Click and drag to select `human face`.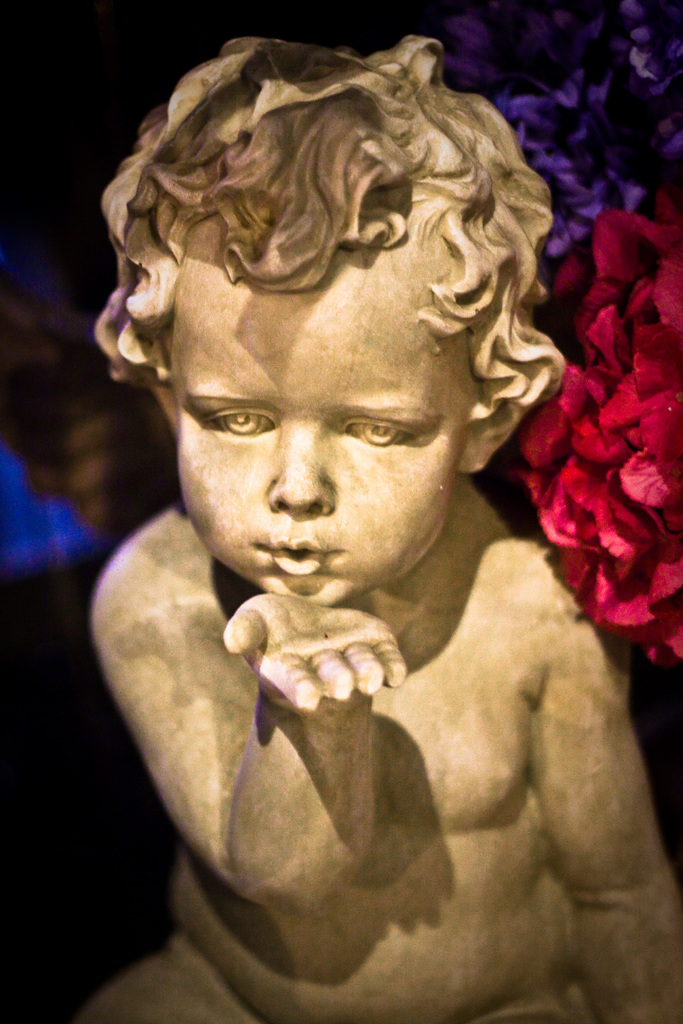
Selection: [170, 246, 476, 607].
